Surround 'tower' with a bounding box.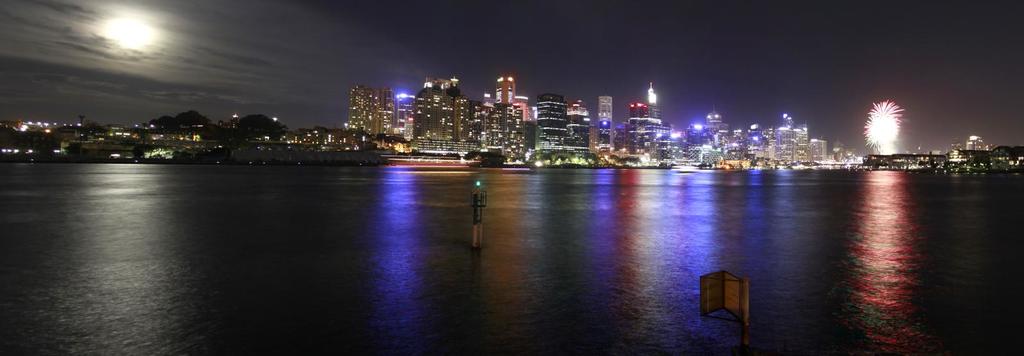
detection(403, 74, 460, 152).
